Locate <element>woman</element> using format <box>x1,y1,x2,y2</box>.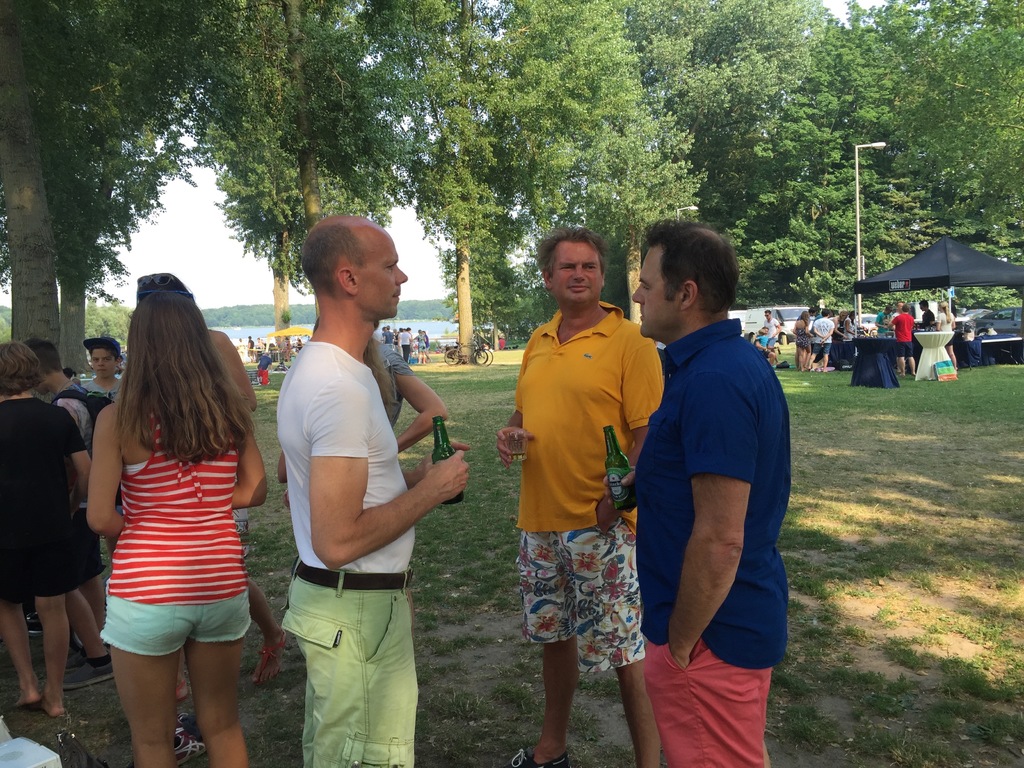
<box>67,282,275,756</box>.
